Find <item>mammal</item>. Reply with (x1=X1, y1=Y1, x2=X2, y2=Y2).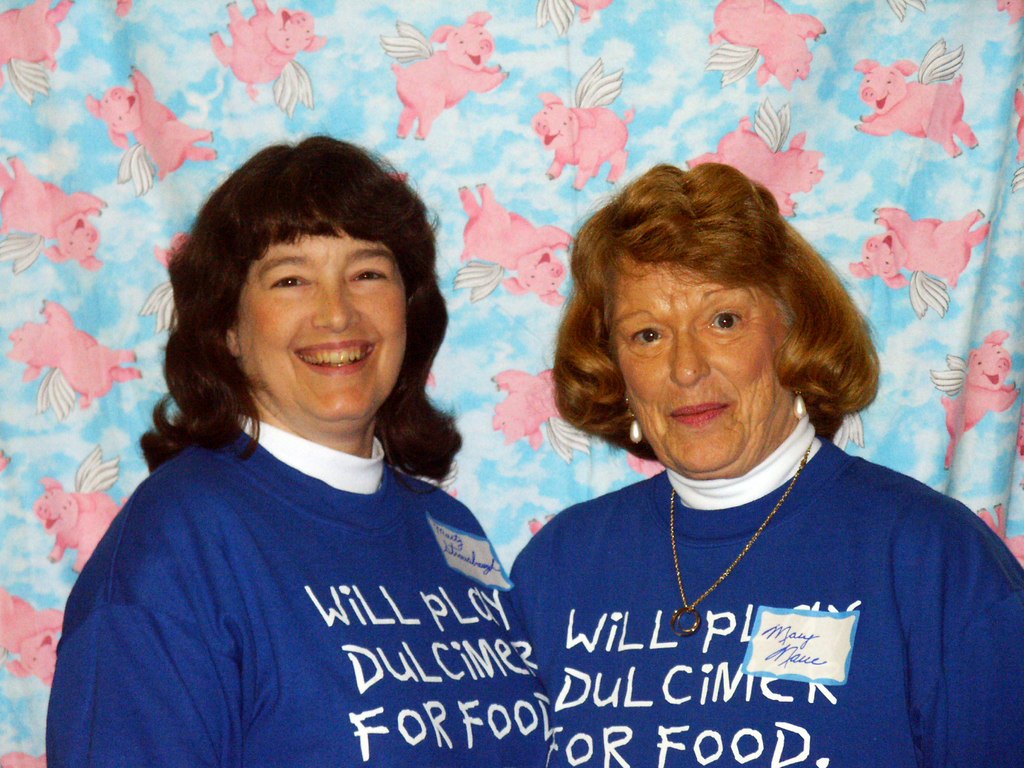
(x1=701, y1=0, x2=824, y2=91).
